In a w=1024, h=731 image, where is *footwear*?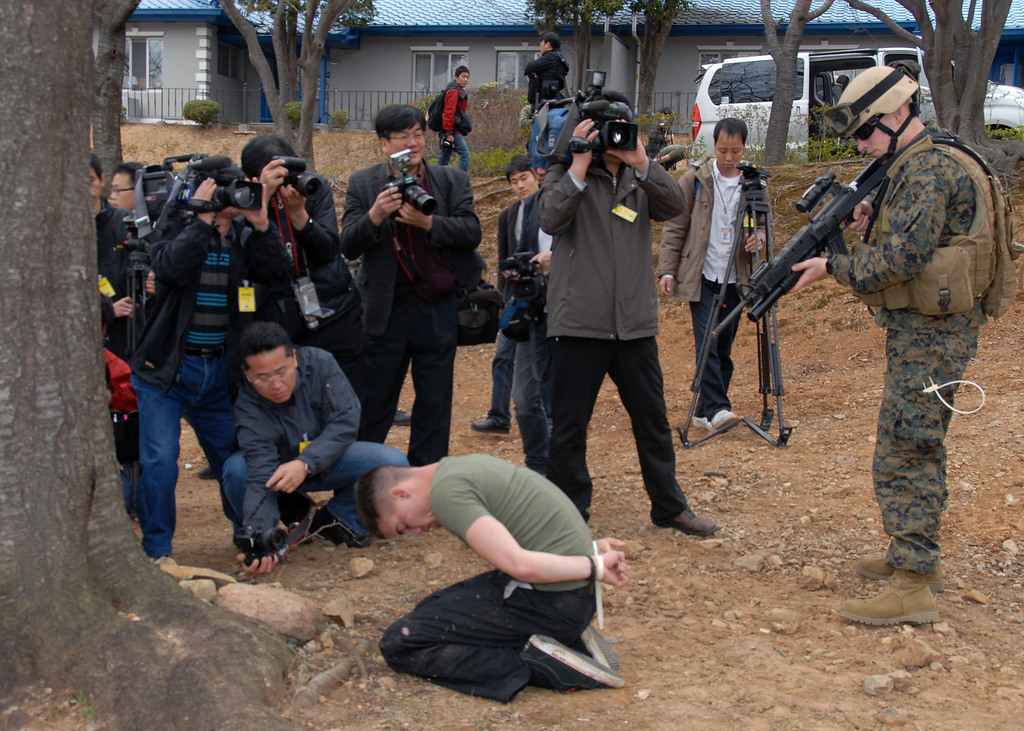
[847, 552, 969, 582].
